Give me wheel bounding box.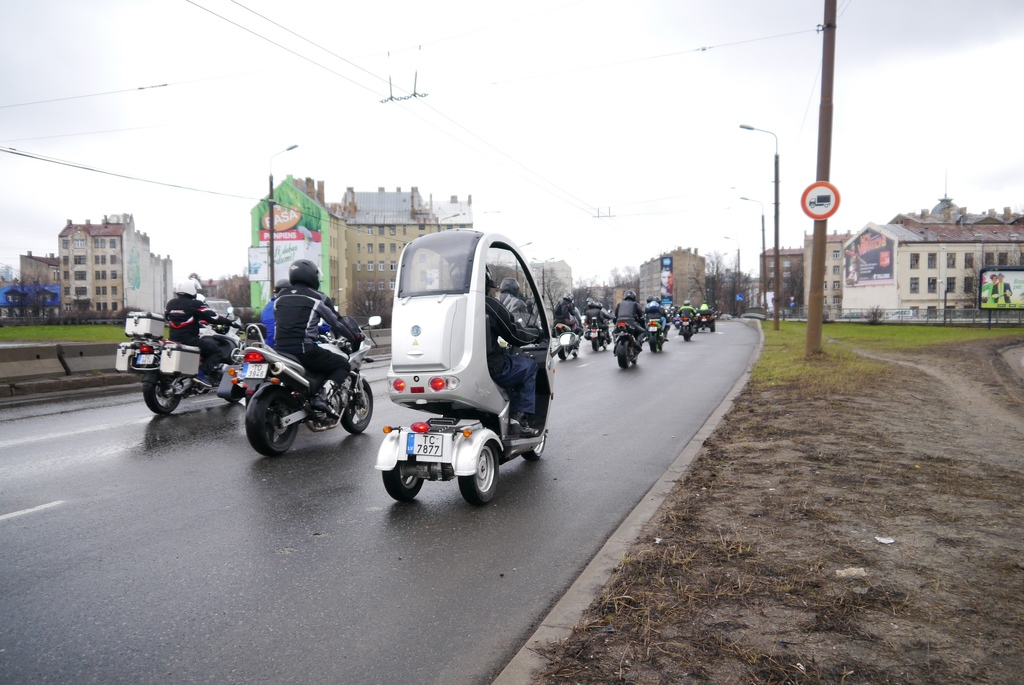
(379, 456, 424, 500).
